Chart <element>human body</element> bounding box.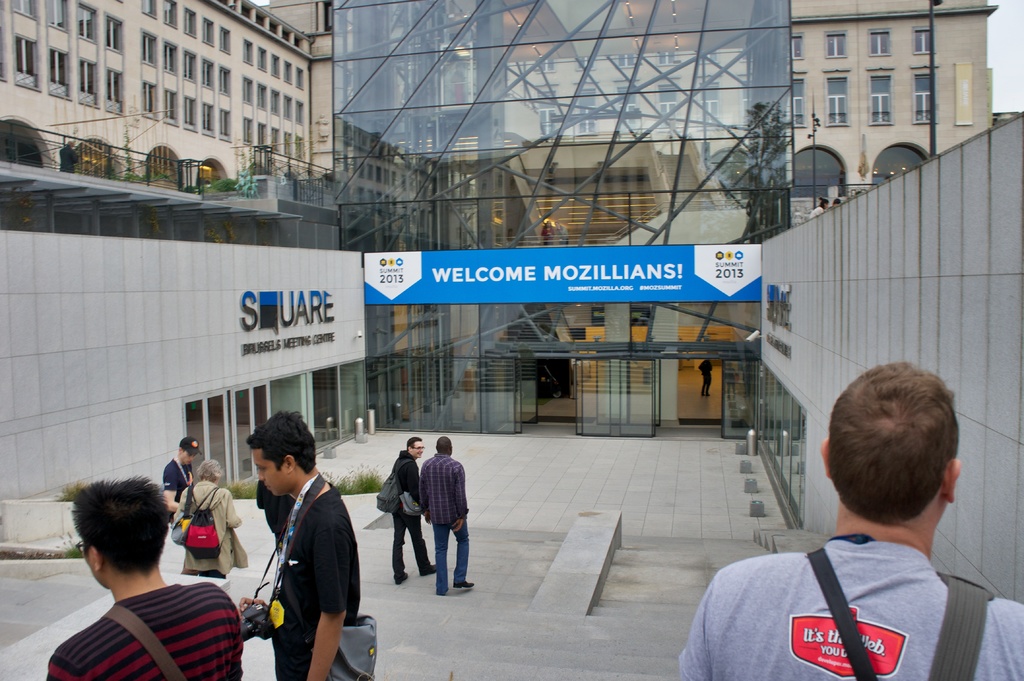
Charted: crop(698, 360, 709, 398).
